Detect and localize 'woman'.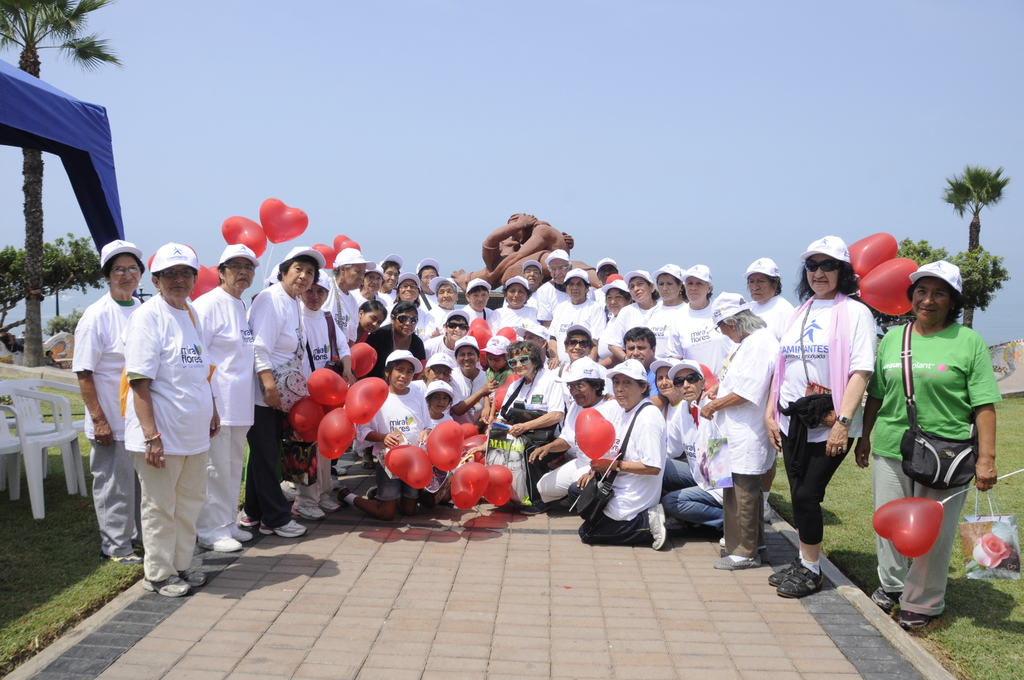
Localized at [409,257,440,317].
